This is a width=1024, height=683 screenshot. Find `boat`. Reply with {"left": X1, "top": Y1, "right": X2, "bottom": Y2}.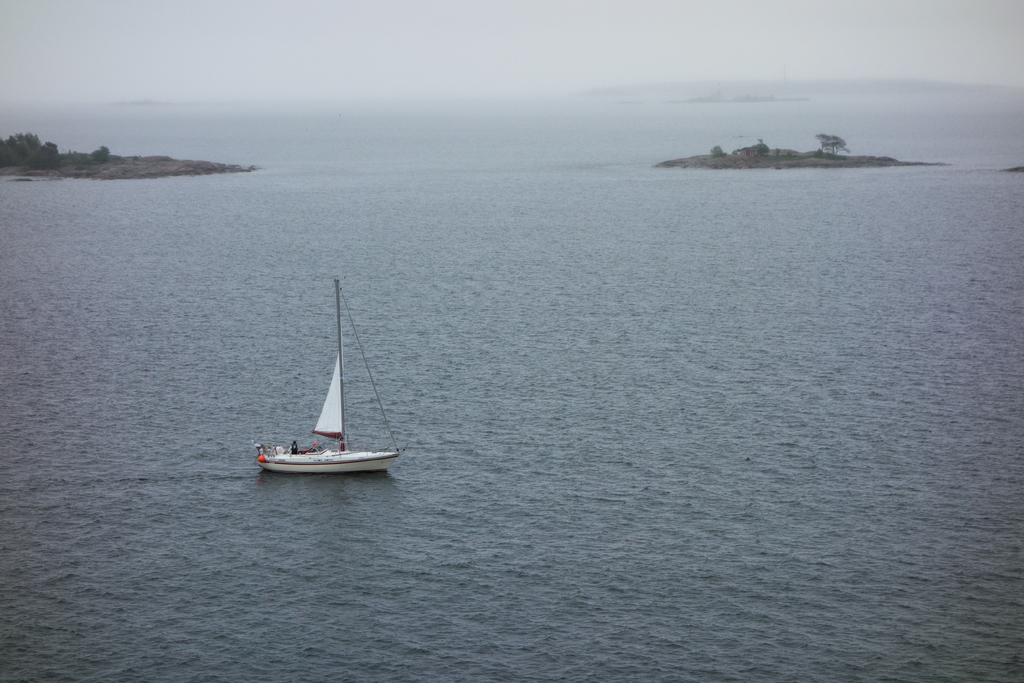
{"left": 254, "top": 274, "right": 406, "bottom": 475}.
